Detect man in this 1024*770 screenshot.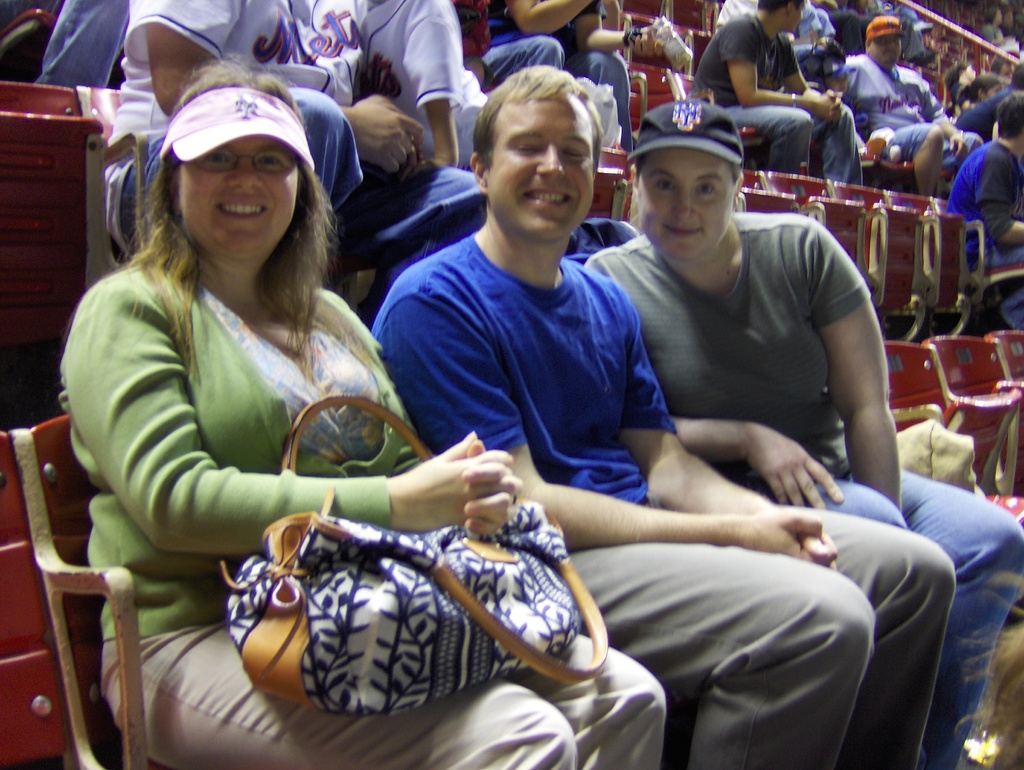
Detection: crop(944, 90, 1023, 329).
